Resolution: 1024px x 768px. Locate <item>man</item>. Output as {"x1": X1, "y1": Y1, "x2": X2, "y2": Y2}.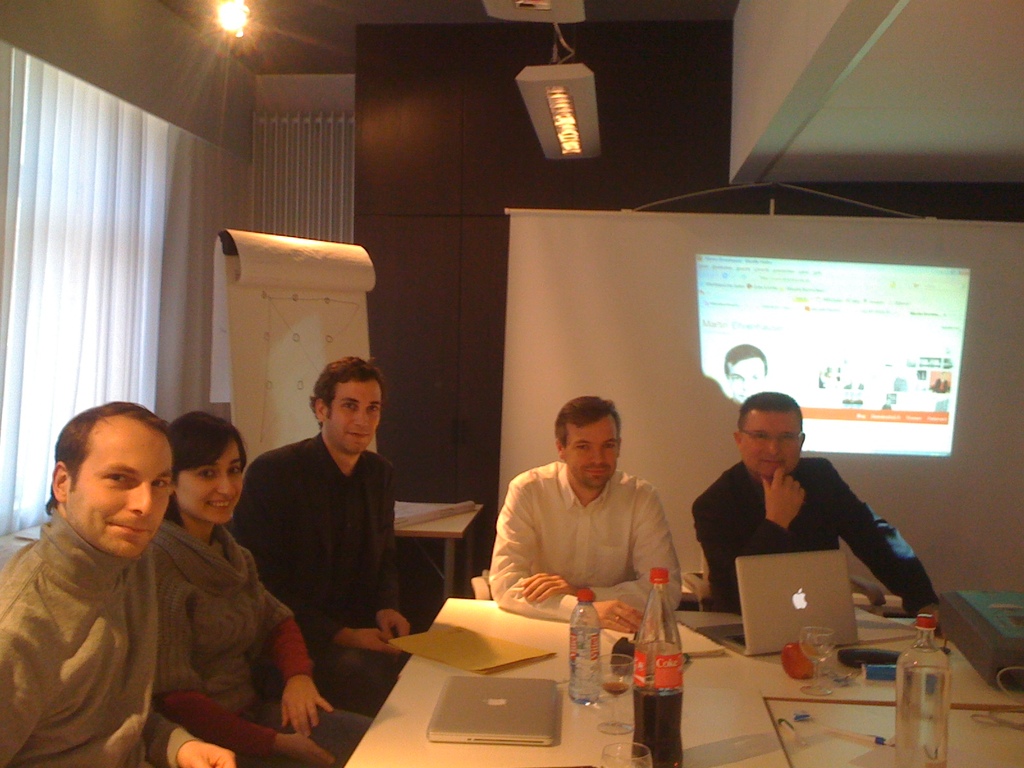
{"x1": 484, "y1": 396, "x2": 707, "y2": 628}.
